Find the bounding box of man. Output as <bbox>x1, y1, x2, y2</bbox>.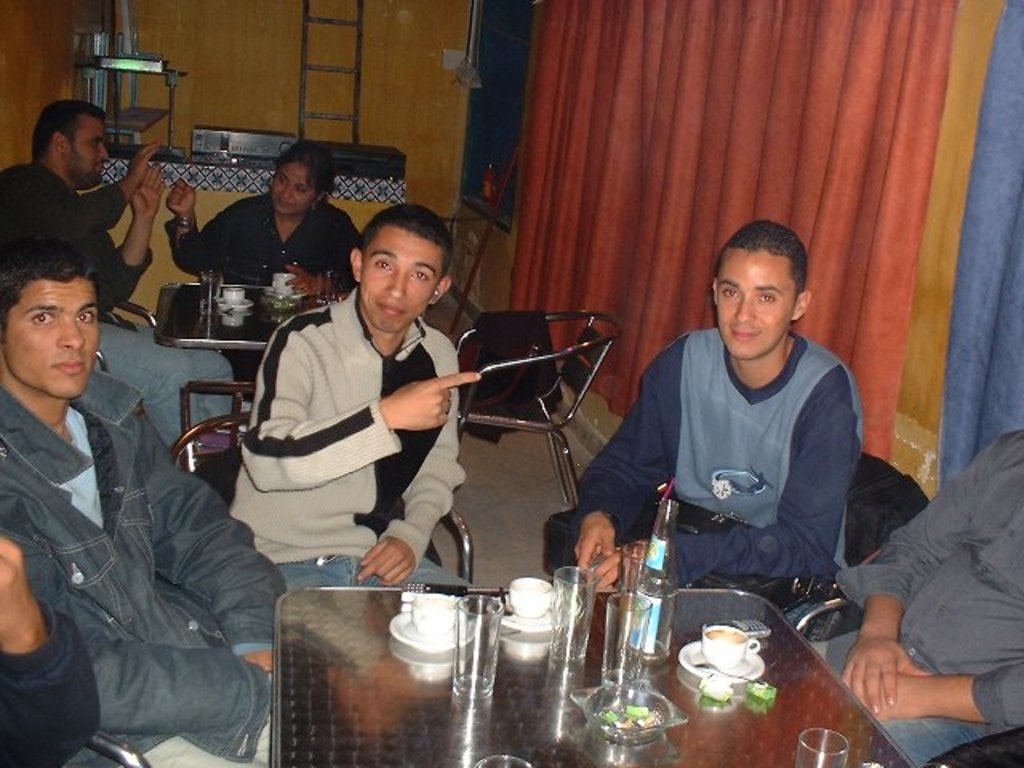
<bbox>565, 214, 853, 614</bbox>.
